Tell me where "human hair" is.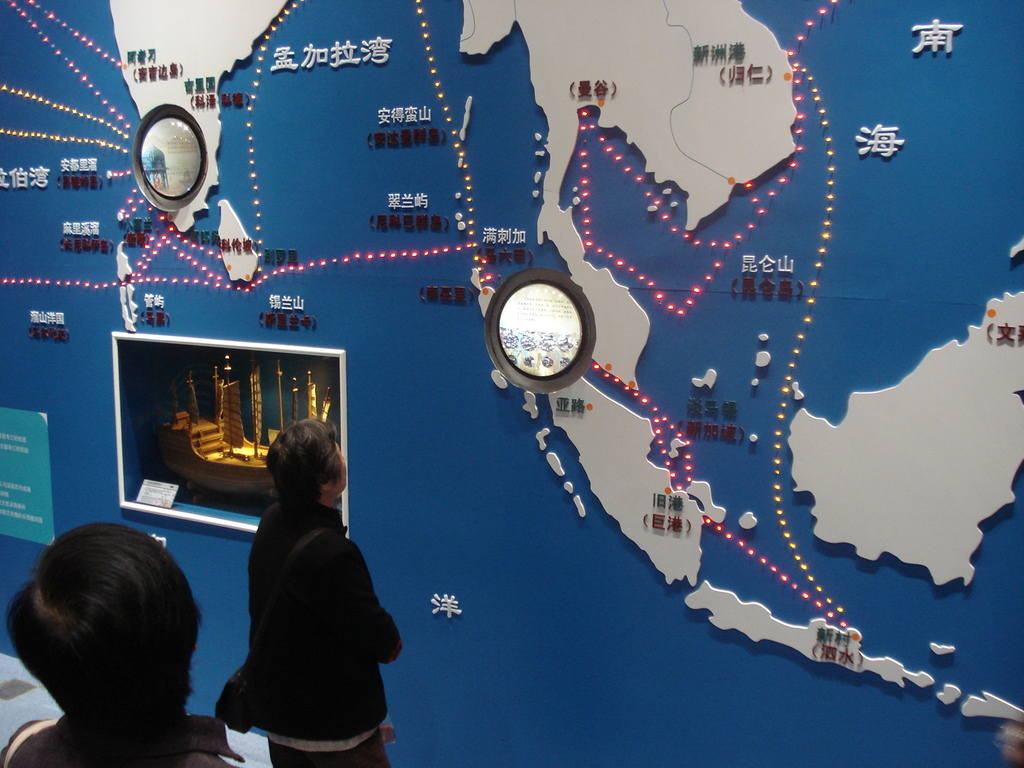
"human hair" is at box=[13, 540, 194, 760].
